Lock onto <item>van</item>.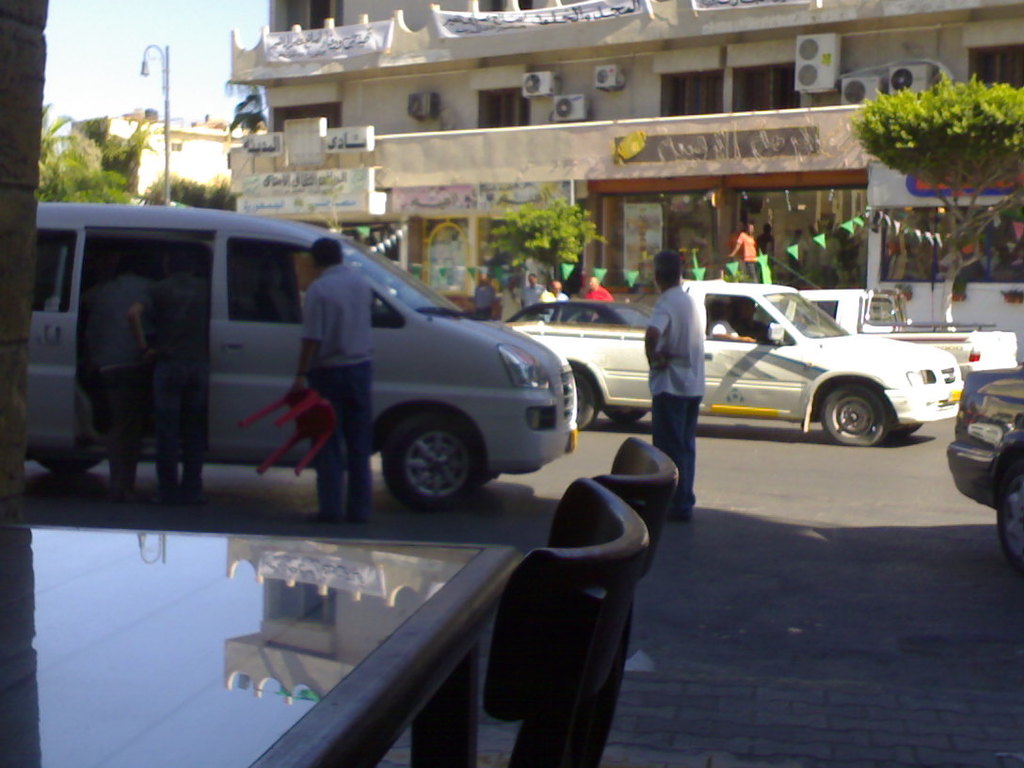
Locked: region(24, 200, 577, 514).
